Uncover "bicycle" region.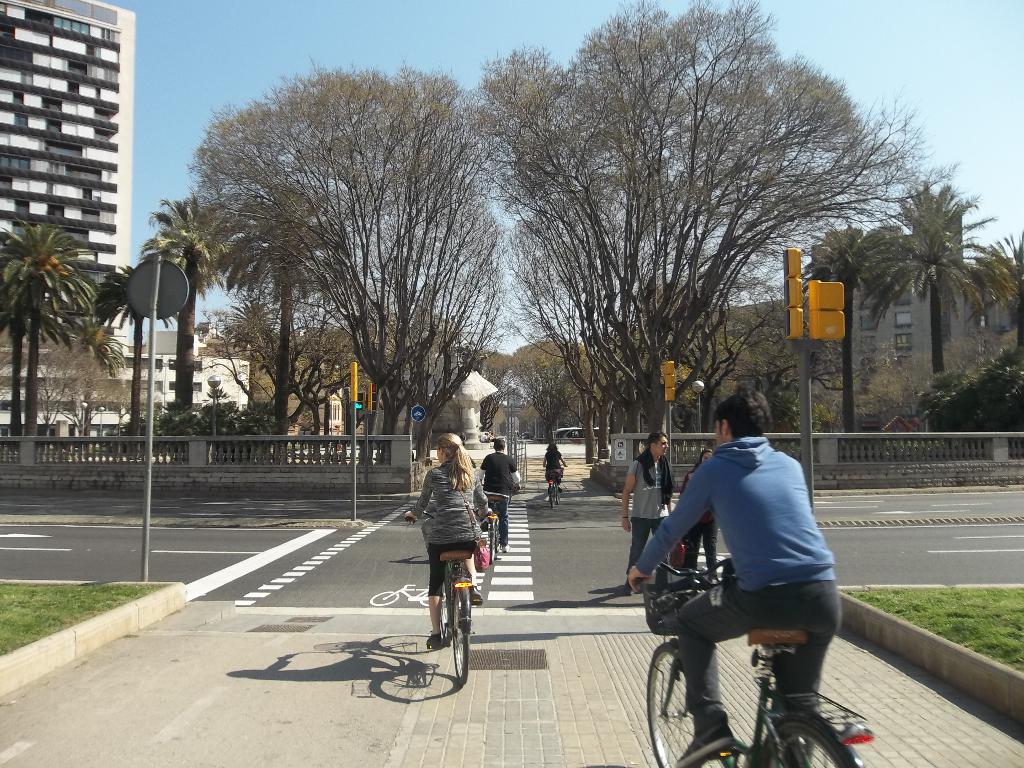
Uncovered: 624,539,868,767.
